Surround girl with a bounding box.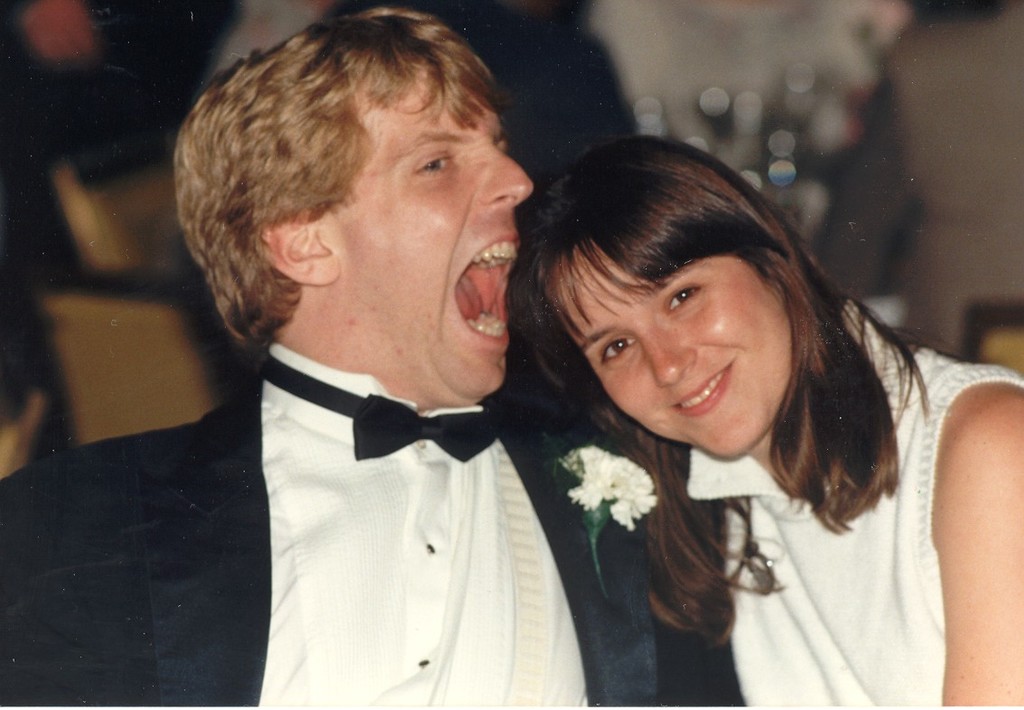
BBox(506, 135, 1023, 709).
